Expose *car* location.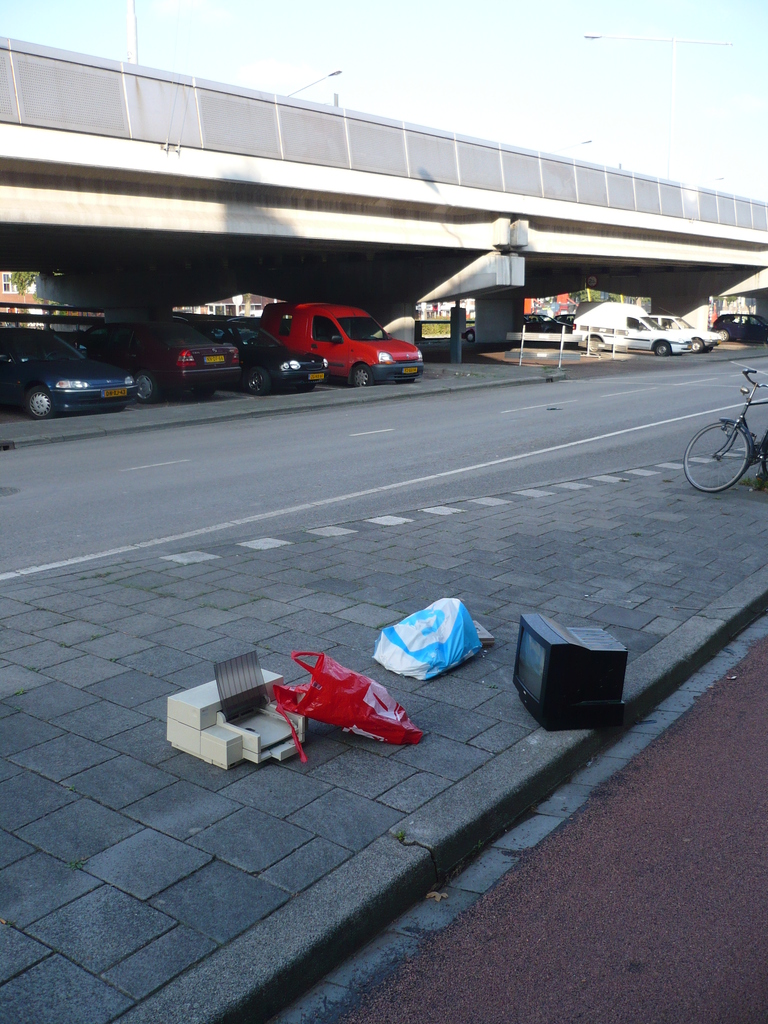
Exposed at select_region(527, 316, 562, 330).
